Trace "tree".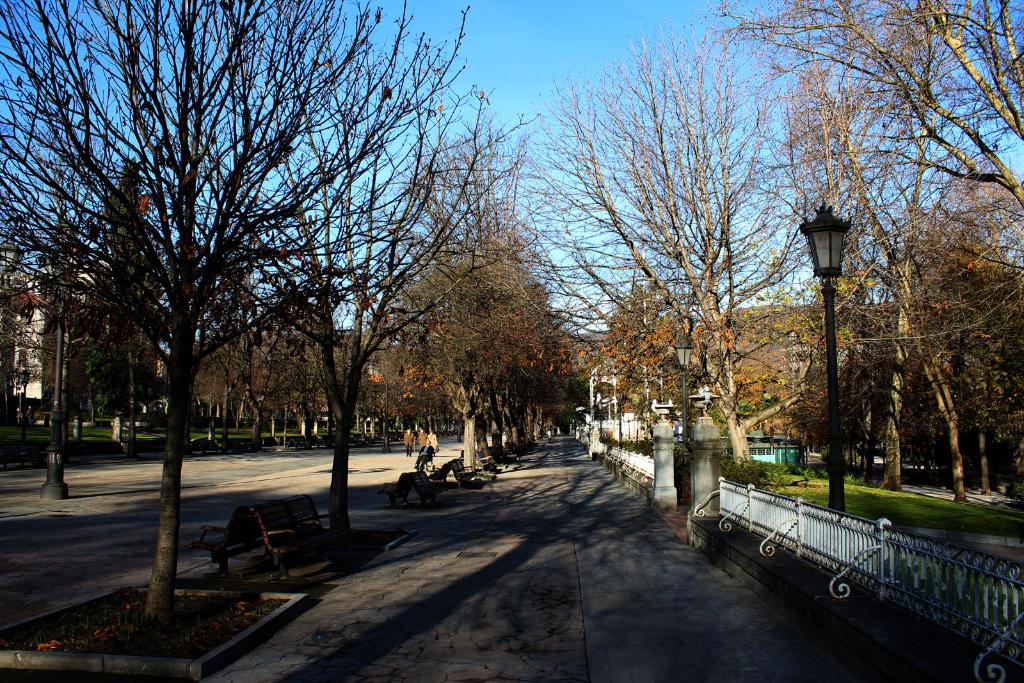
Traced to <box>558,52,832,496</box>.
